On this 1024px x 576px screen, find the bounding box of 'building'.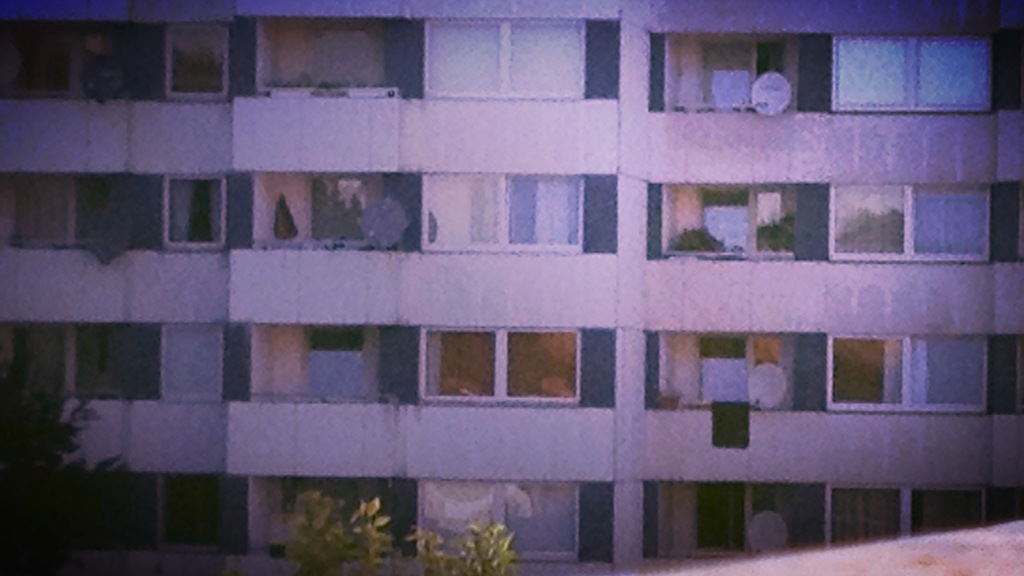
Bounding box: [0,0,1023,575].
